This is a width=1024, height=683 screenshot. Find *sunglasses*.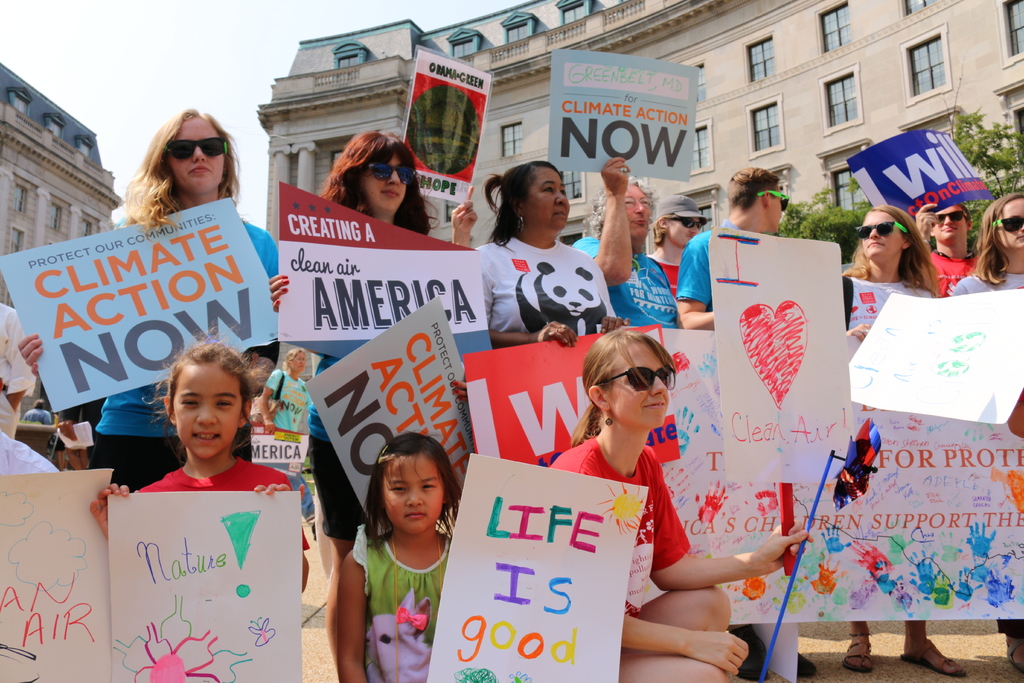
Bounding box: l=666, t=220, r=701, b=231.
